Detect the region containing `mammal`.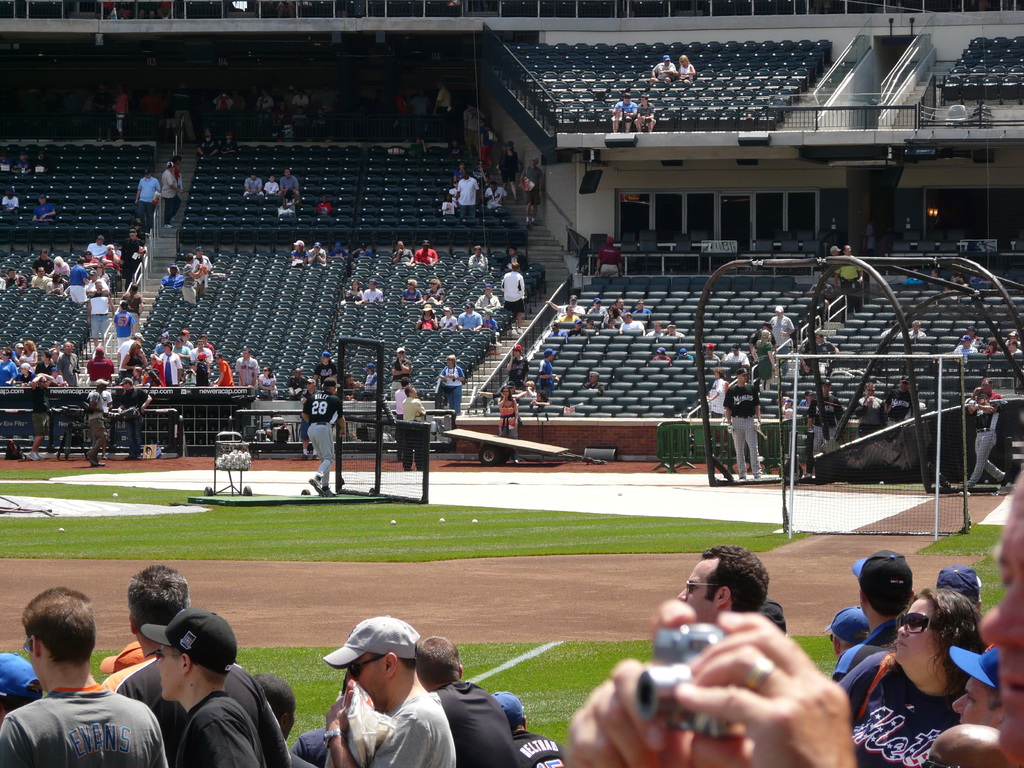
x1=282 y1=166 x2=300 y2=194.
